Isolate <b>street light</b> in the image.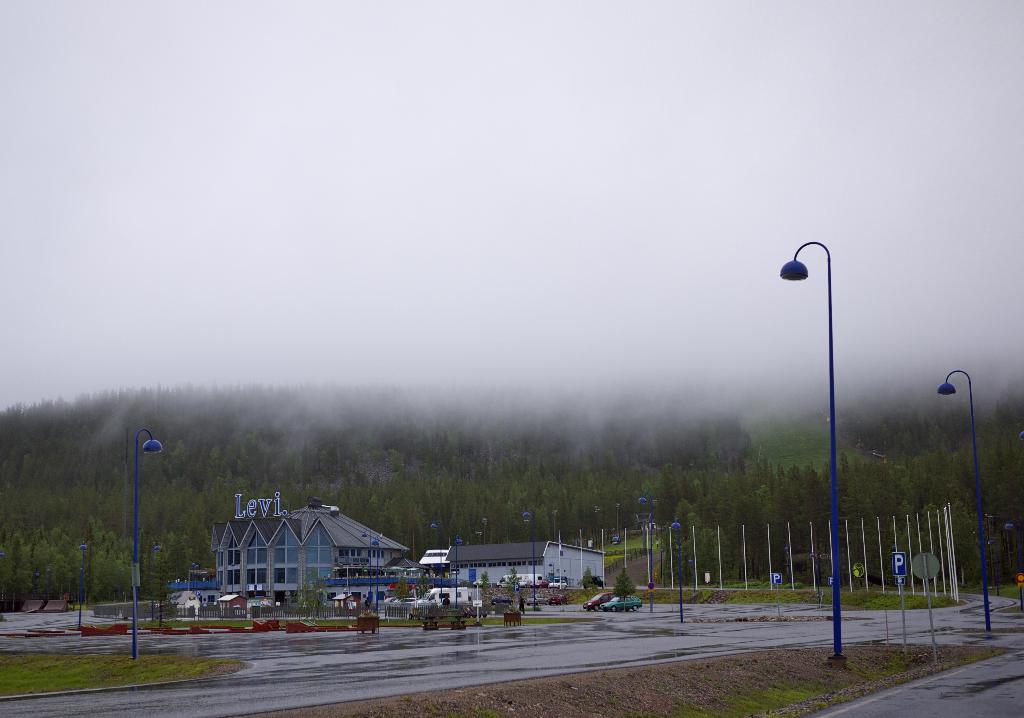
Isolated region: (x1=76, y1=539, x2=88, y2=630).
